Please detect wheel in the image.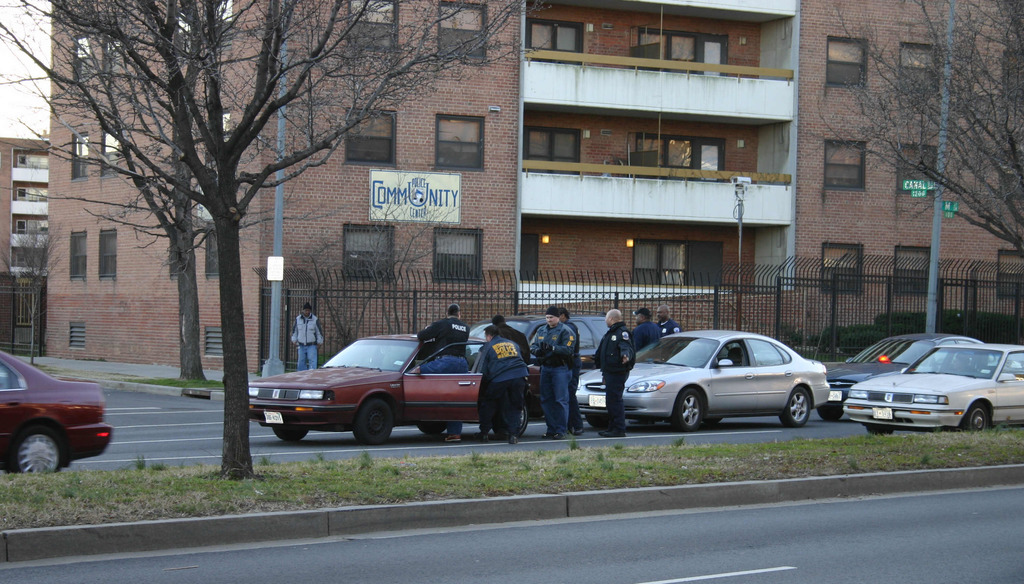
Rect(964, 402, 989, 434).
